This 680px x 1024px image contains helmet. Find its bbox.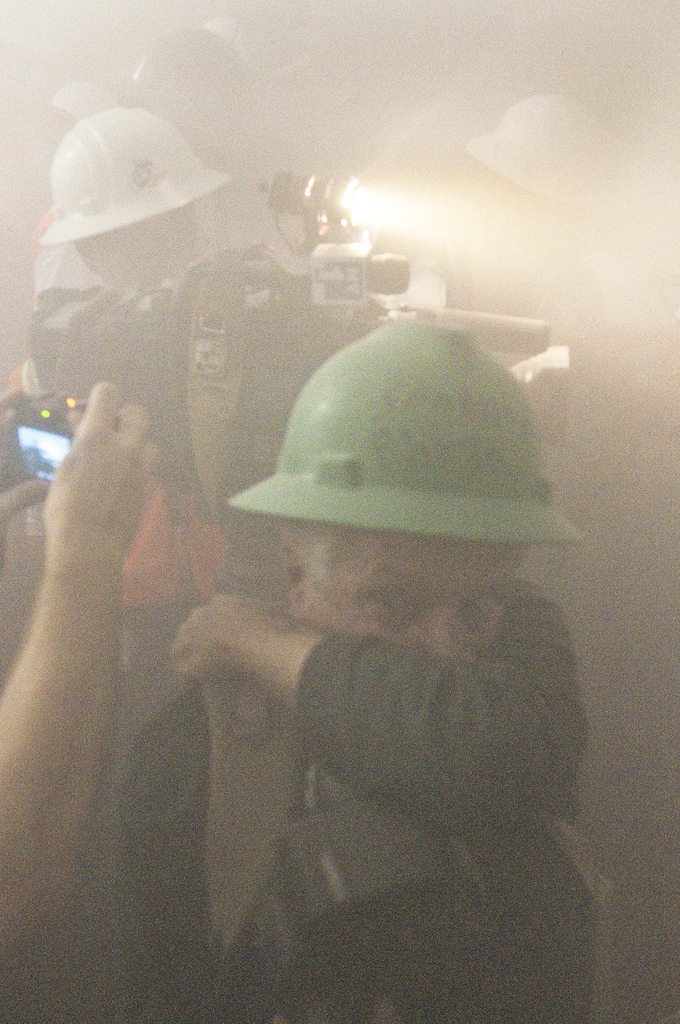
(237, 292, 560, 536).
